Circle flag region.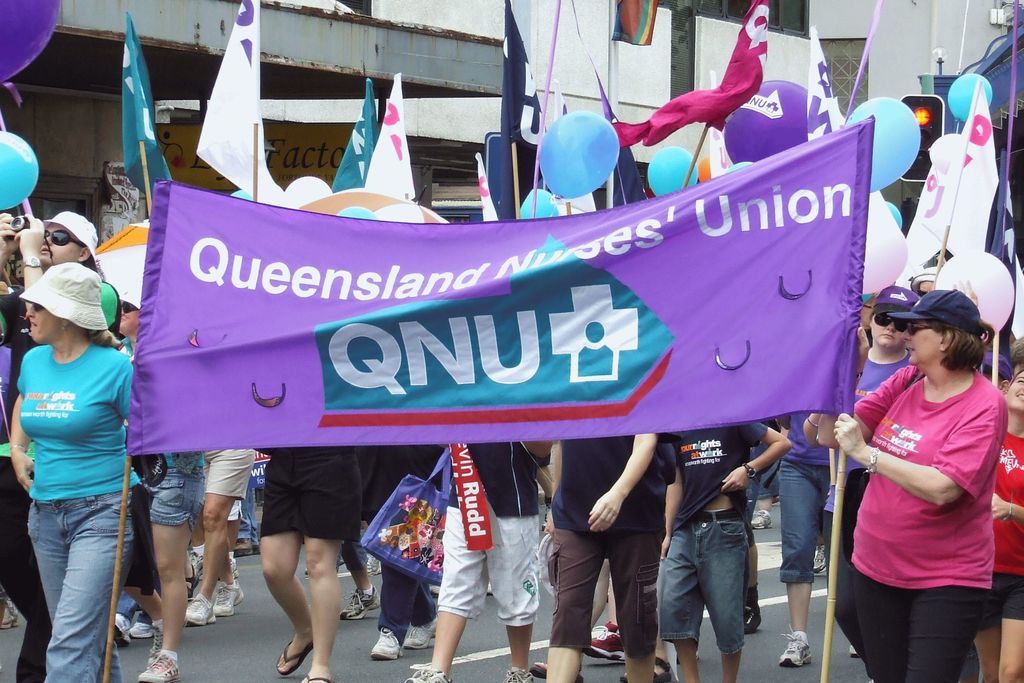
Region: bbox(808, 25, 849, 147).
